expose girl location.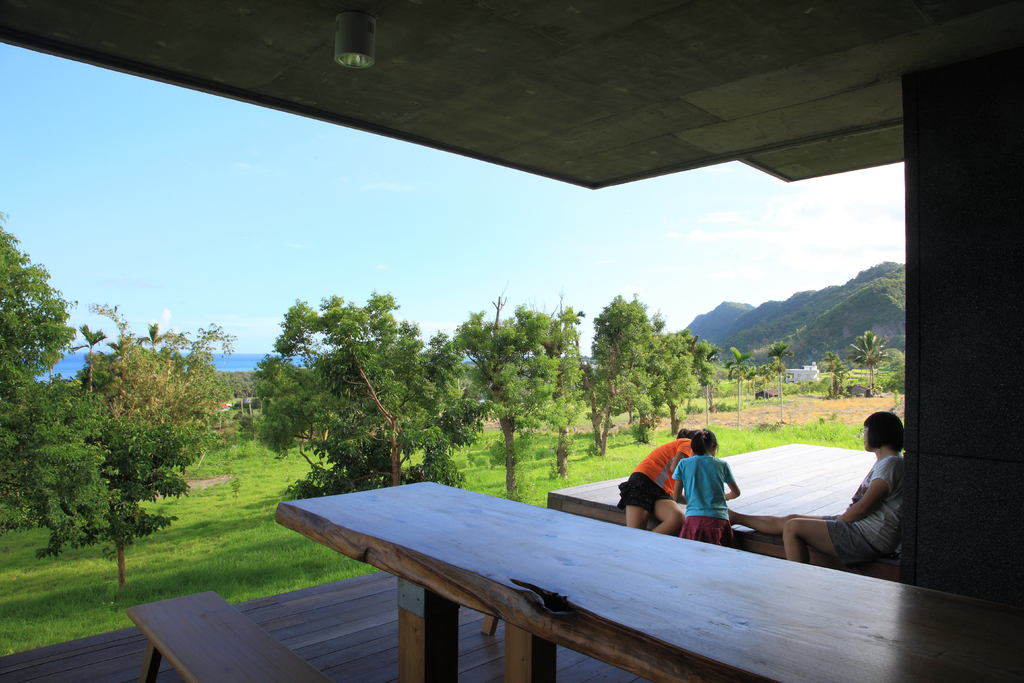
Exposed at bbox=(672, 432, 741, 541).
